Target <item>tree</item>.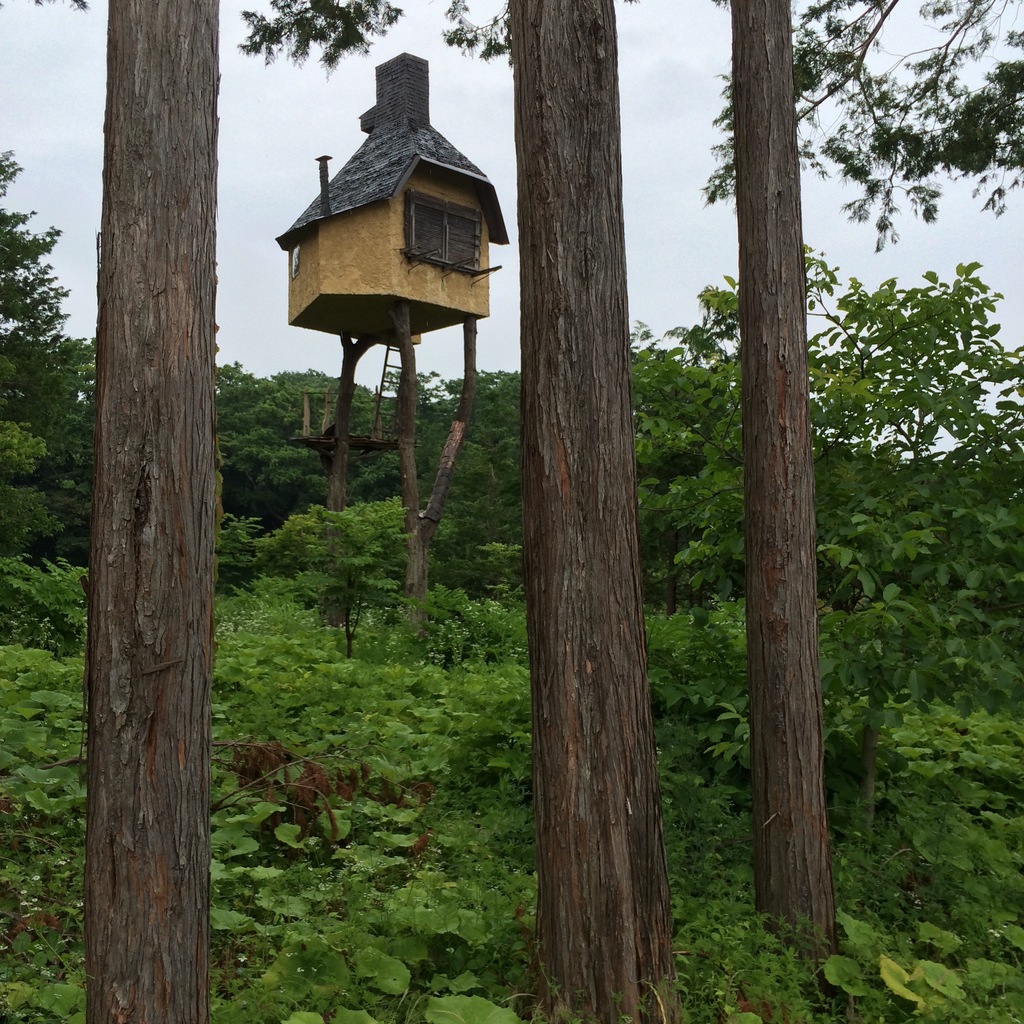
Target region: [700, 0, 1023, 1023].
